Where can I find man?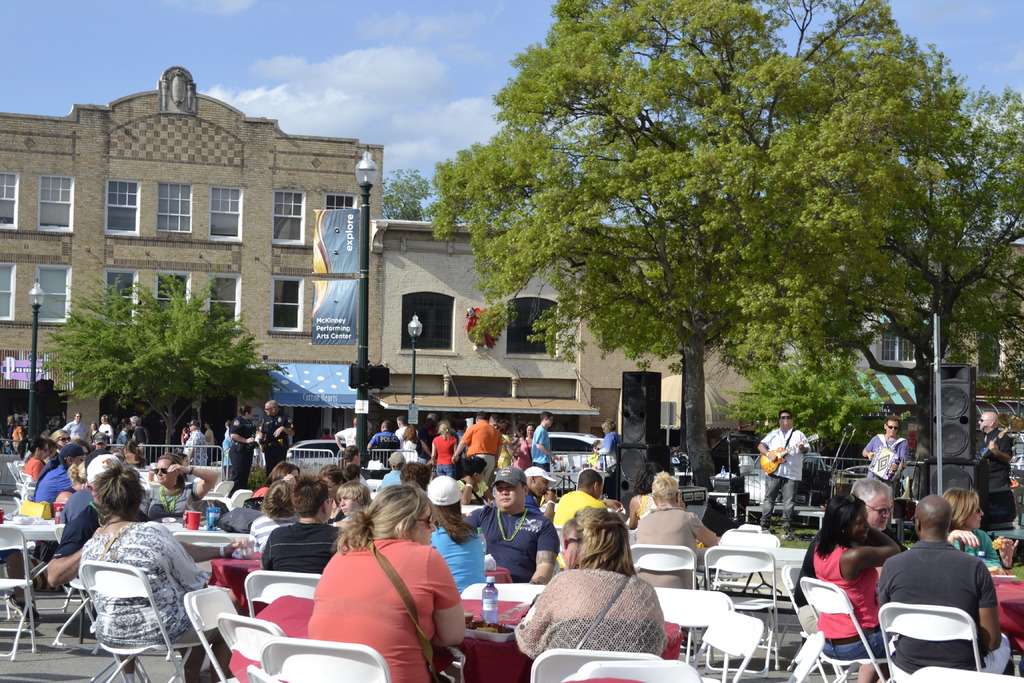
You can find it at rect(61, 415, 86, 436).
